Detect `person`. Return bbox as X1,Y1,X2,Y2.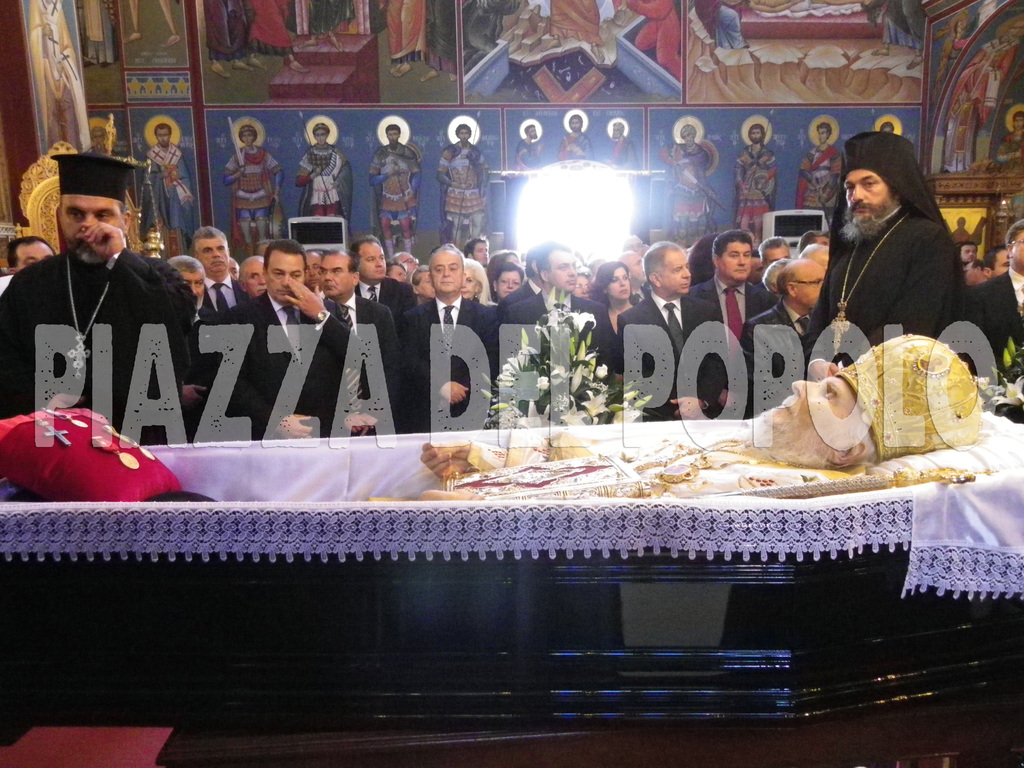
607,119,639,212.
